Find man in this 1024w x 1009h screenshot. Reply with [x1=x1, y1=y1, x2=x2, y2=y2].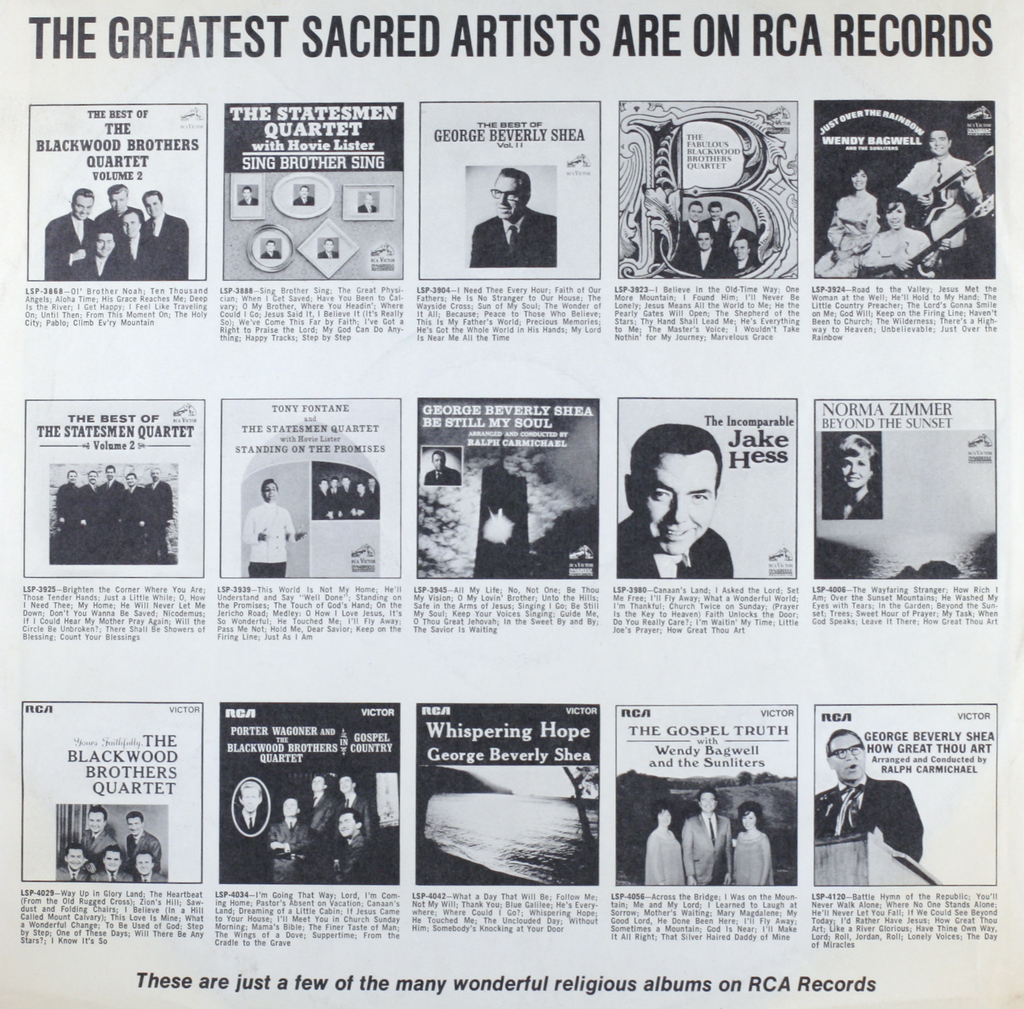
[x1=243, y1=476, x2=301, y2=573].
